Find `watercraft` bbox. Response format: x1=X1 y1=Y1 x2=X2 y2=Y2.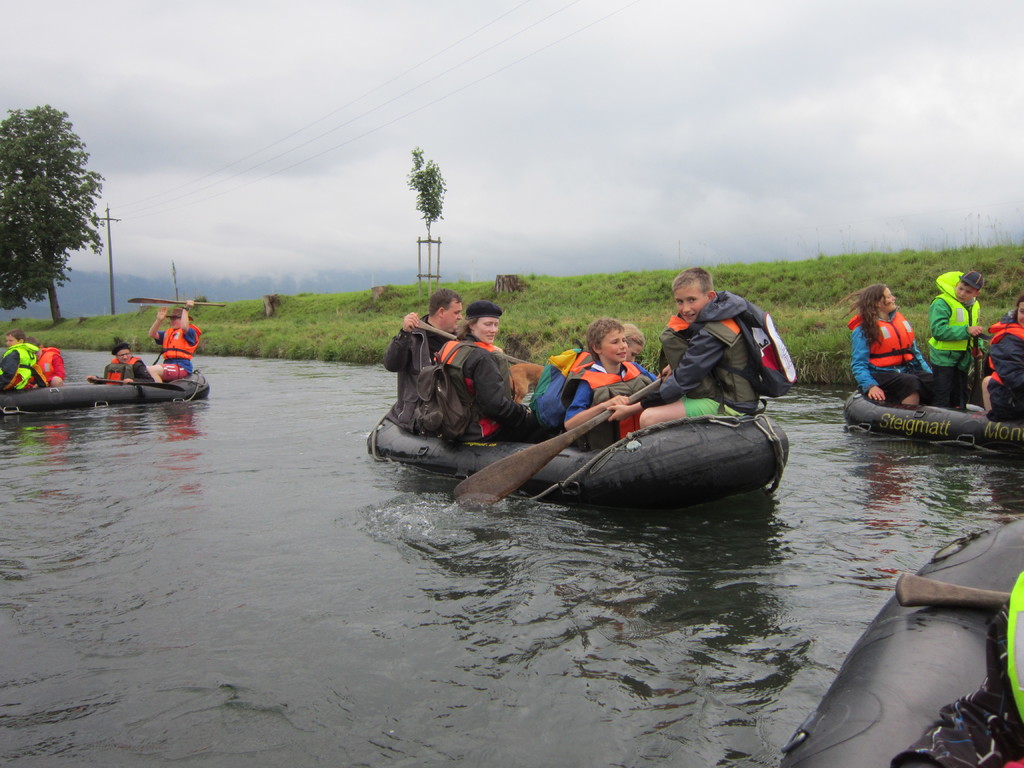
x1=778 y1=516 x2=1023 y2=767.
